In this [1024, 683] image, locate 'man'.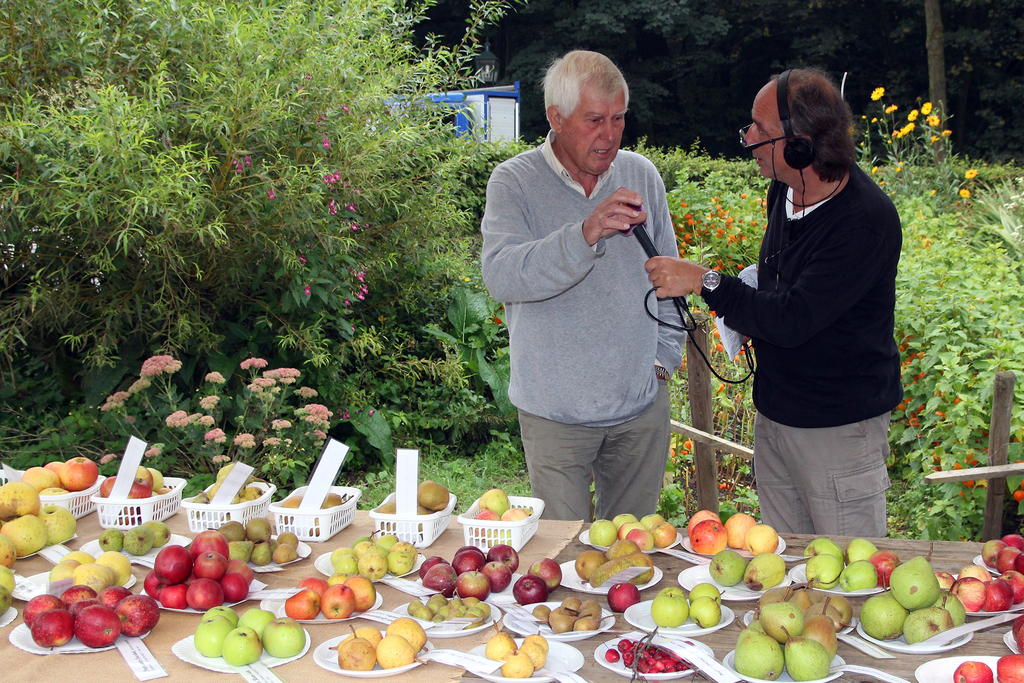
Bounding box: crop(648, 68, 905, 542).
